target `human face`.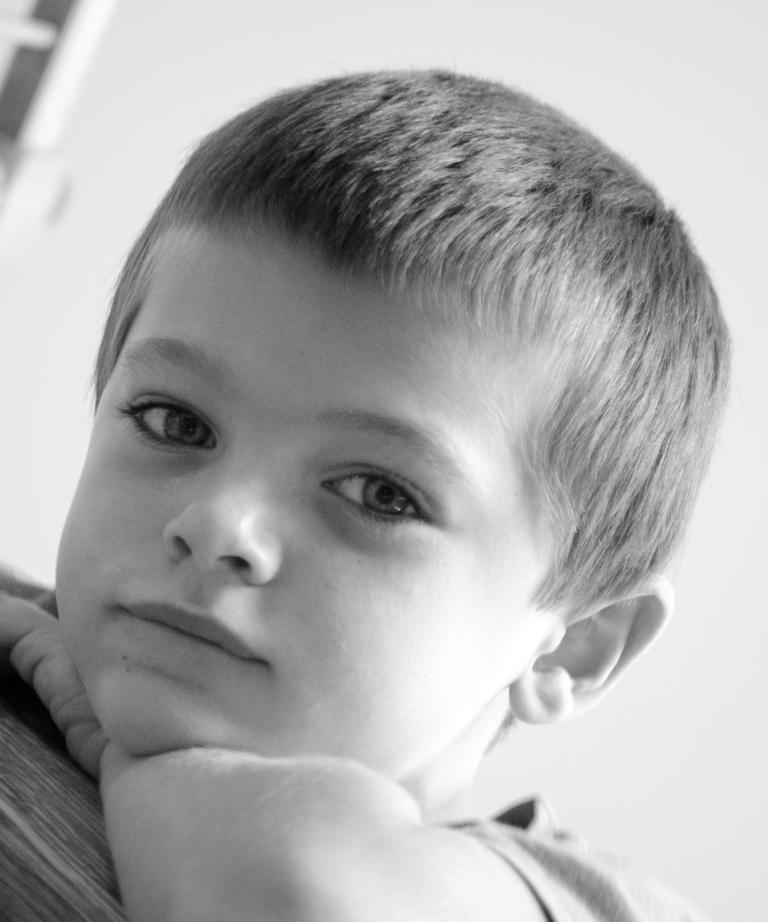
Target region: [left=94, top=252, right=551, bottom=744].
